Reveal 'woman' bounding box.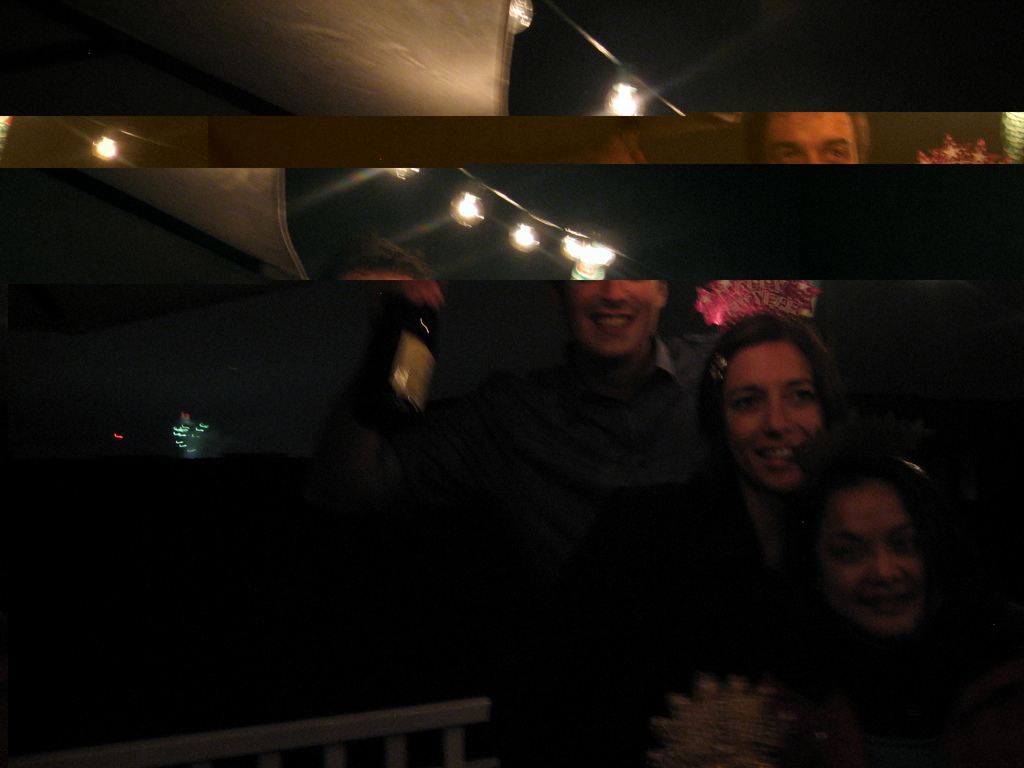
Revealed: <region>751, 441, 1023, 767</region>.
